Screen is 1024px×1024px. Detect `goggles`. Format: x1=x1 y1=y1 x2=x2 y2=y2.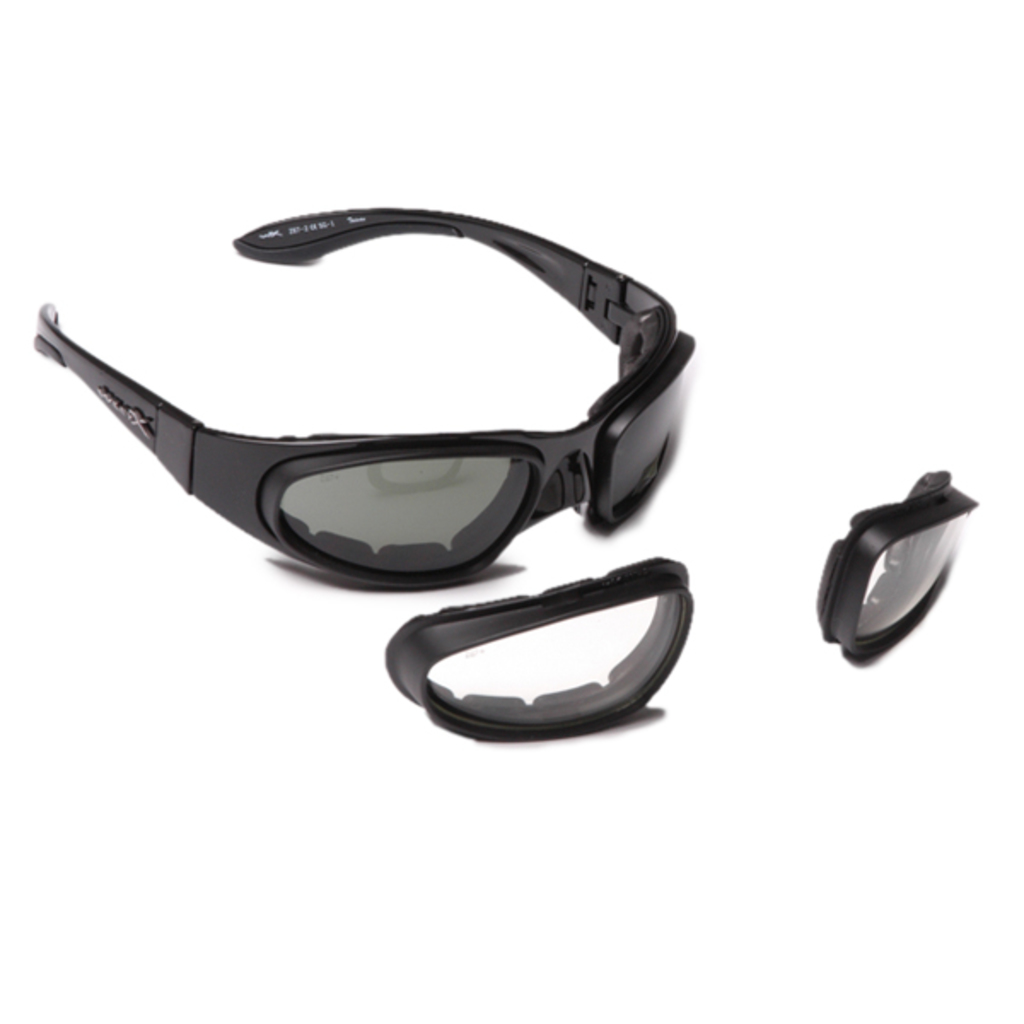
x1=32 y1=193 x2=705 y2=589.
